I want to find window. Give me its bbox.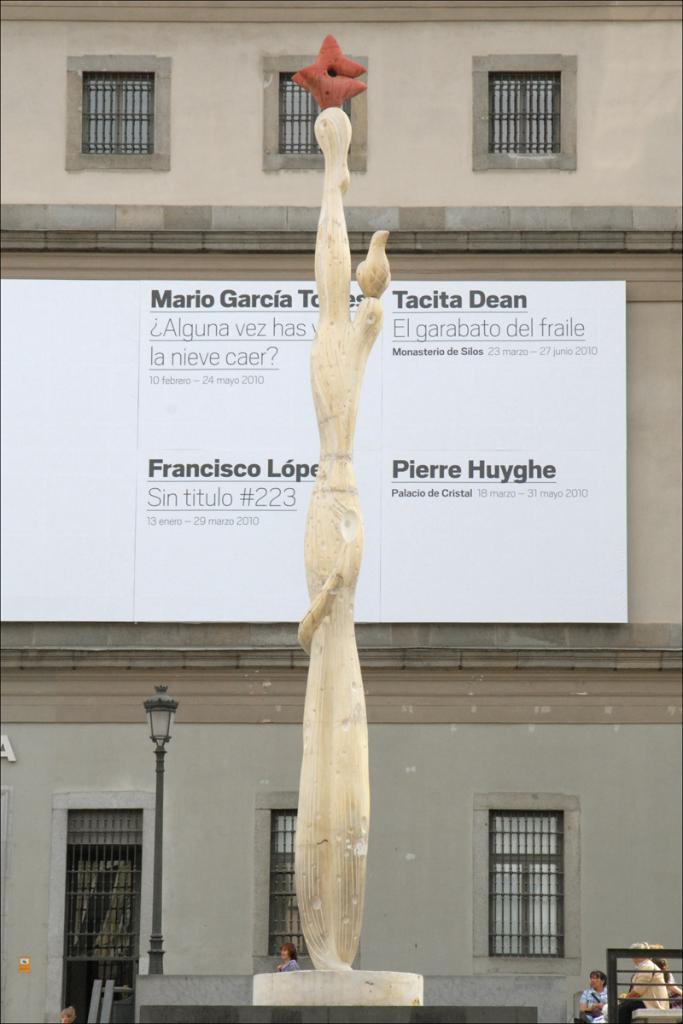
box(78, 66, 155, 168).
